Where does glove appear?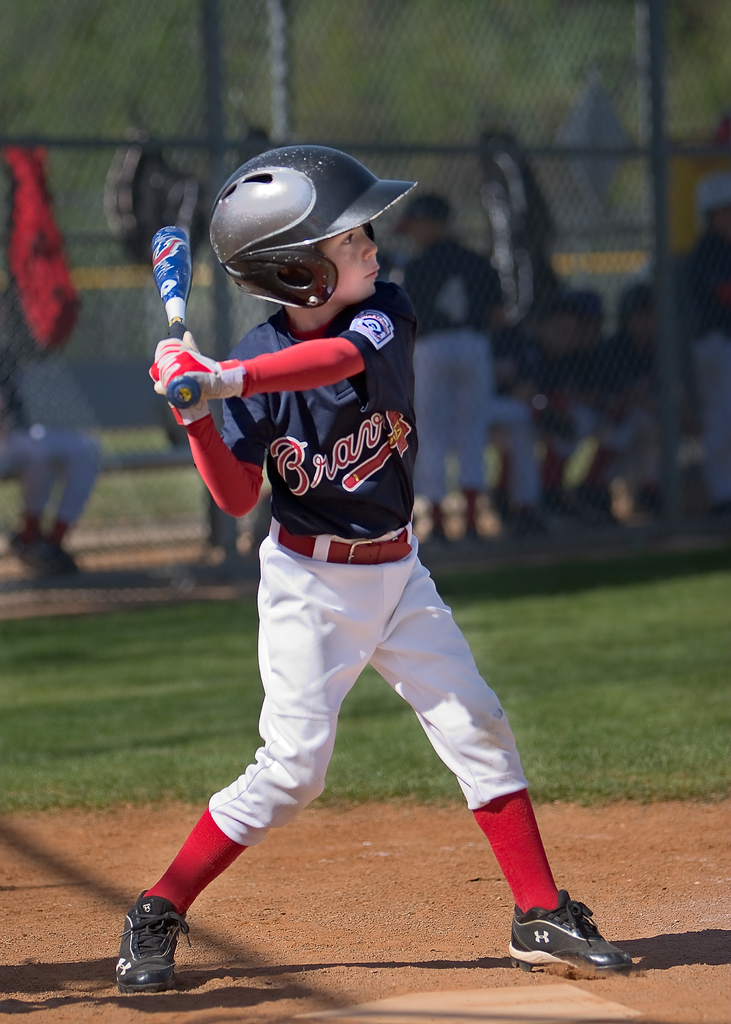
Appears at bbox(153, 349, 245, 400).
